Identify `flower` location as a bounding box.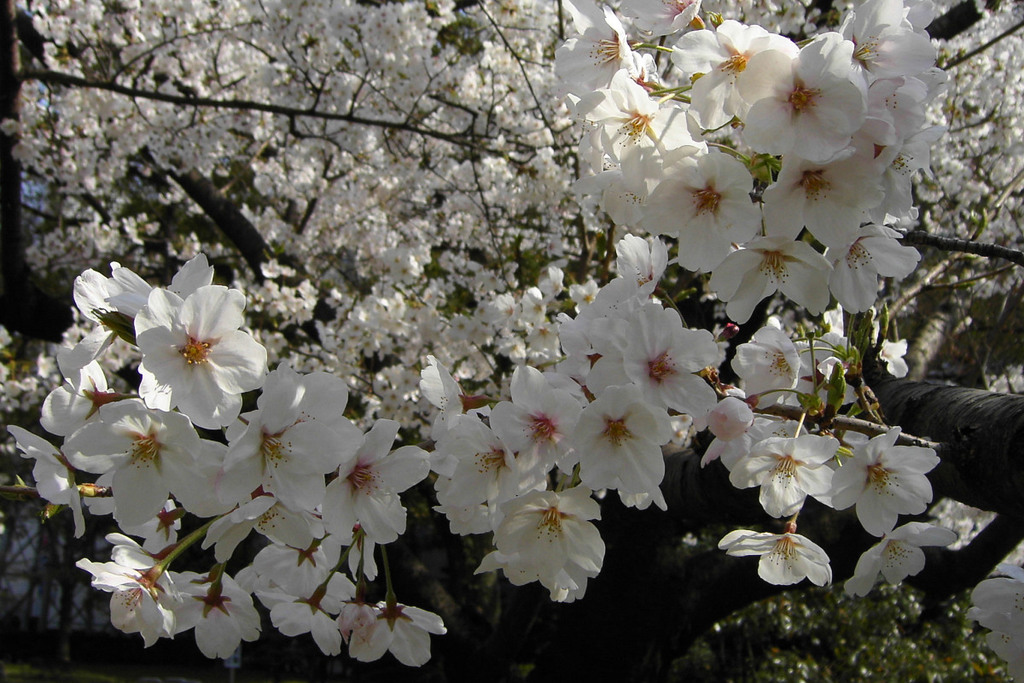
bbox=(478, 479, 608, 604).
